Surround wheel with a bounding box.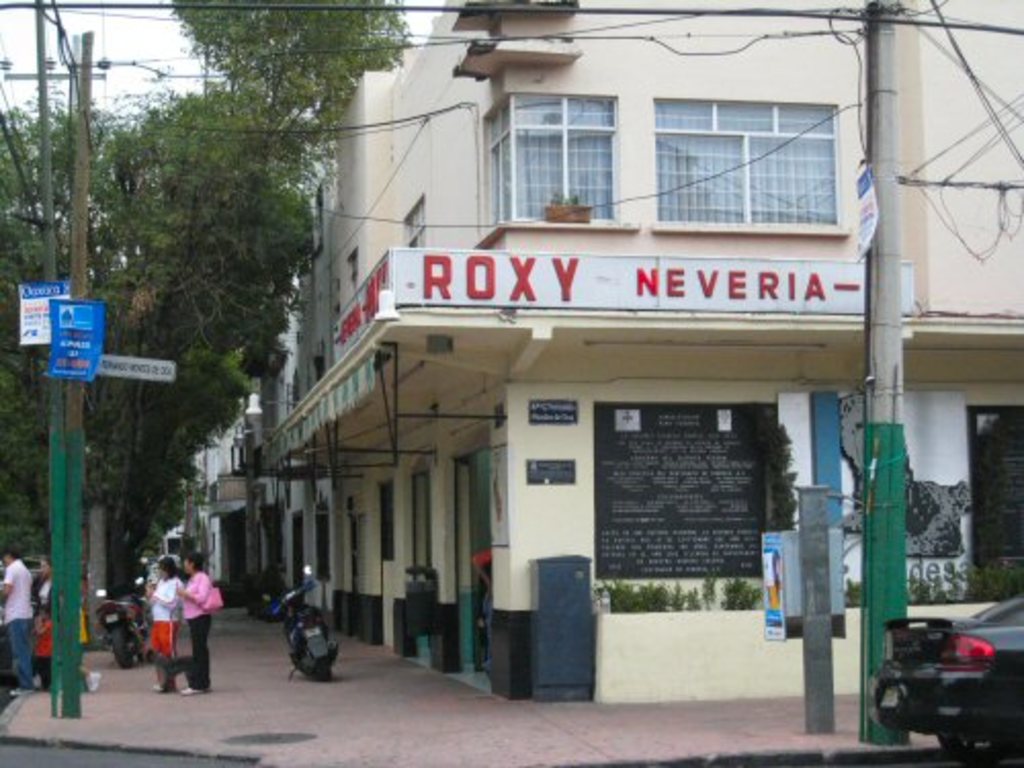
l=940, t=733, r=979, b=764.
